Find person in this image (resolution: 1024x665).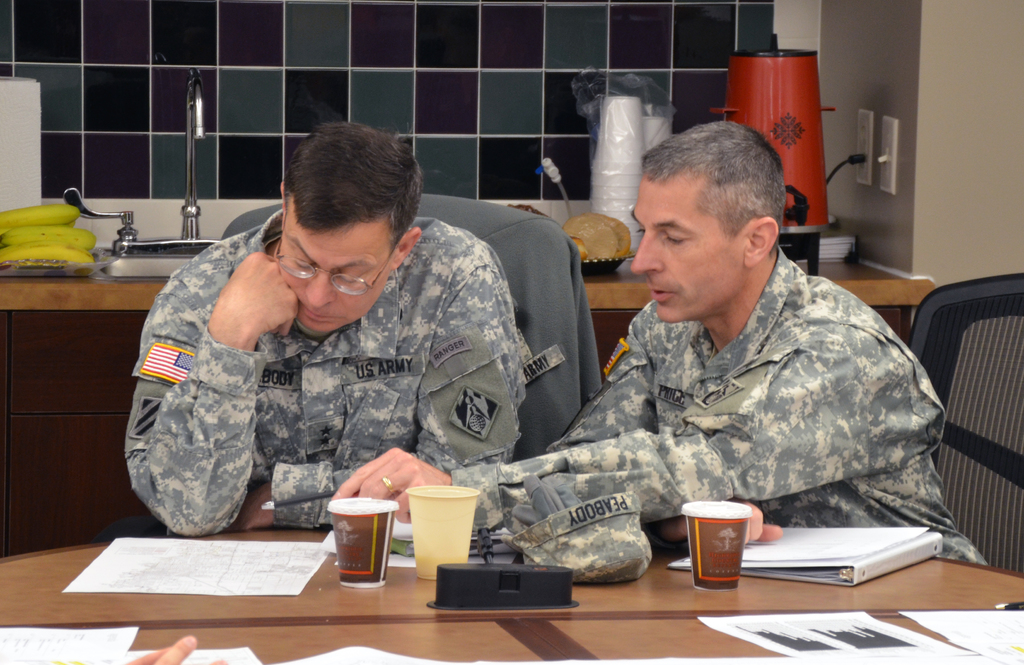
[x1=117, y1=126, x2=528, y2=527].
